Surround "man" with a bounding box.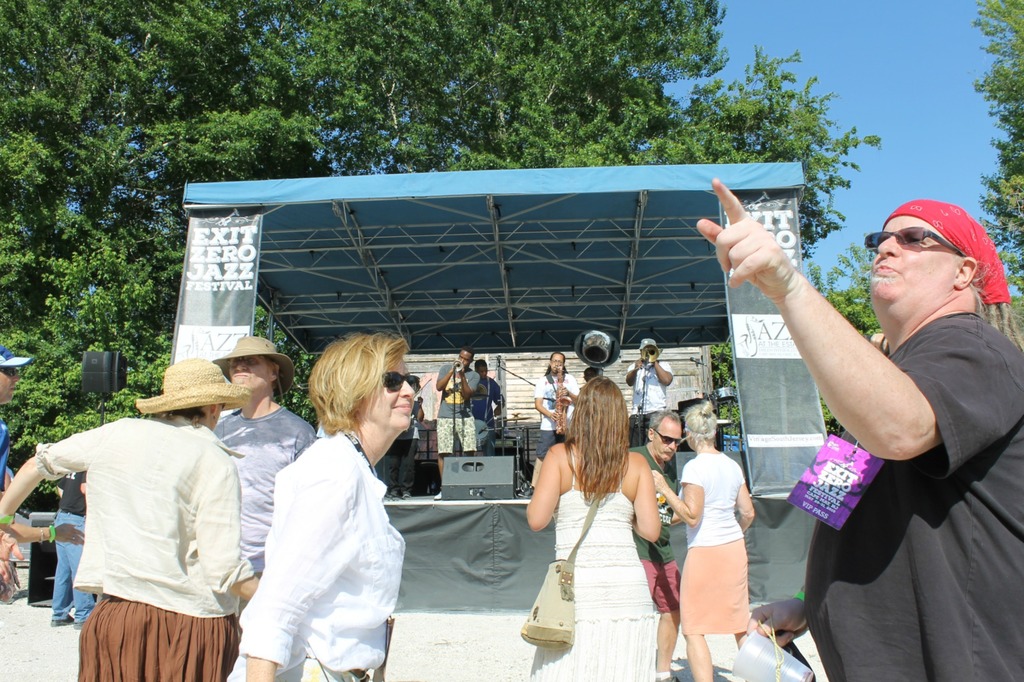
(left=50, top=470, right=98, bottom=628).
